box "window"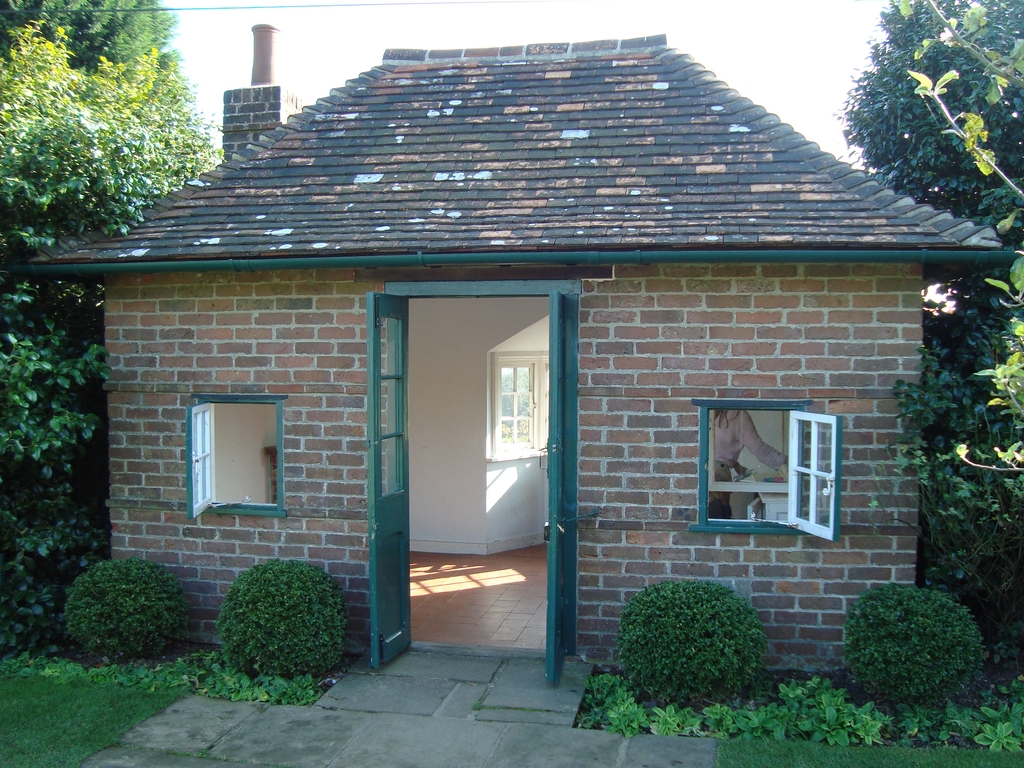
{"left": 188, "top": 396, "right": 292, "bottom": 520}
